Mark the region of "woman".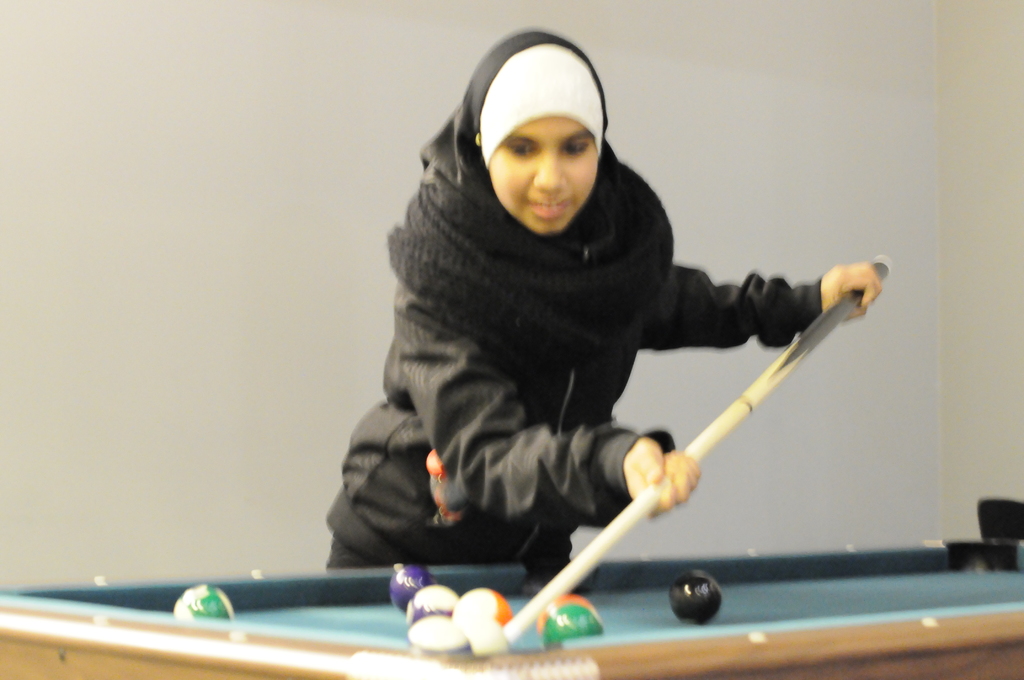
Region: box(339, 36, 866, 628).
